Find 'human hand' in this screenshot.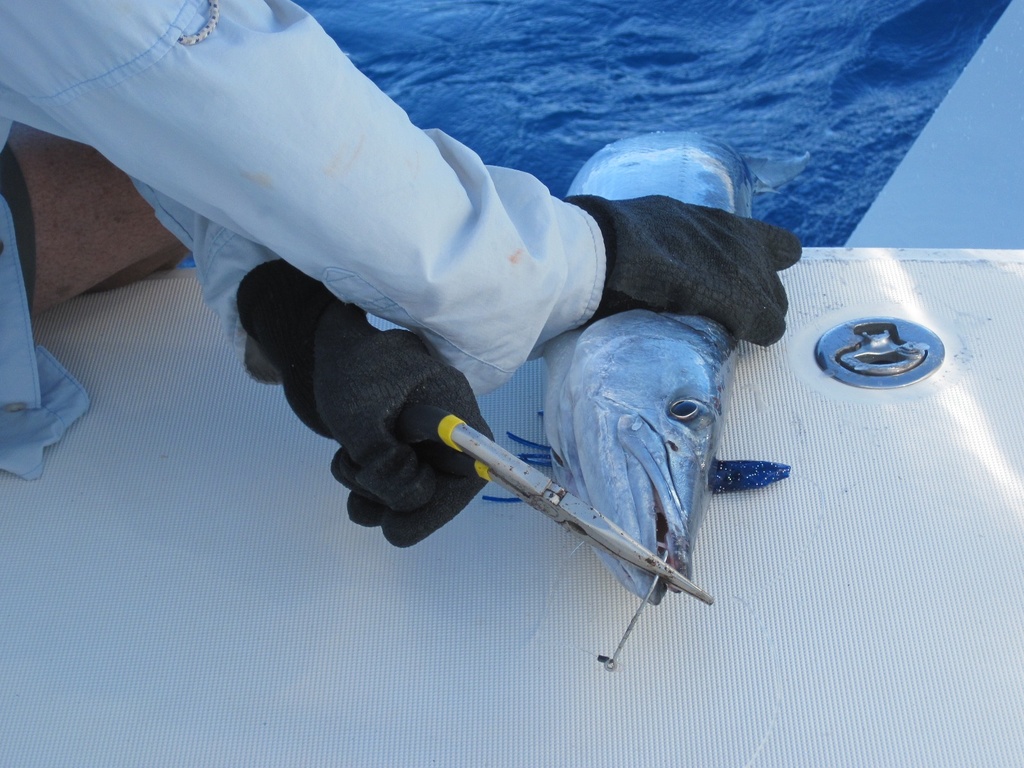
The bounding box for 'human hand' is pyautogui.locateOnScreen(282, 303, 499, 550).
